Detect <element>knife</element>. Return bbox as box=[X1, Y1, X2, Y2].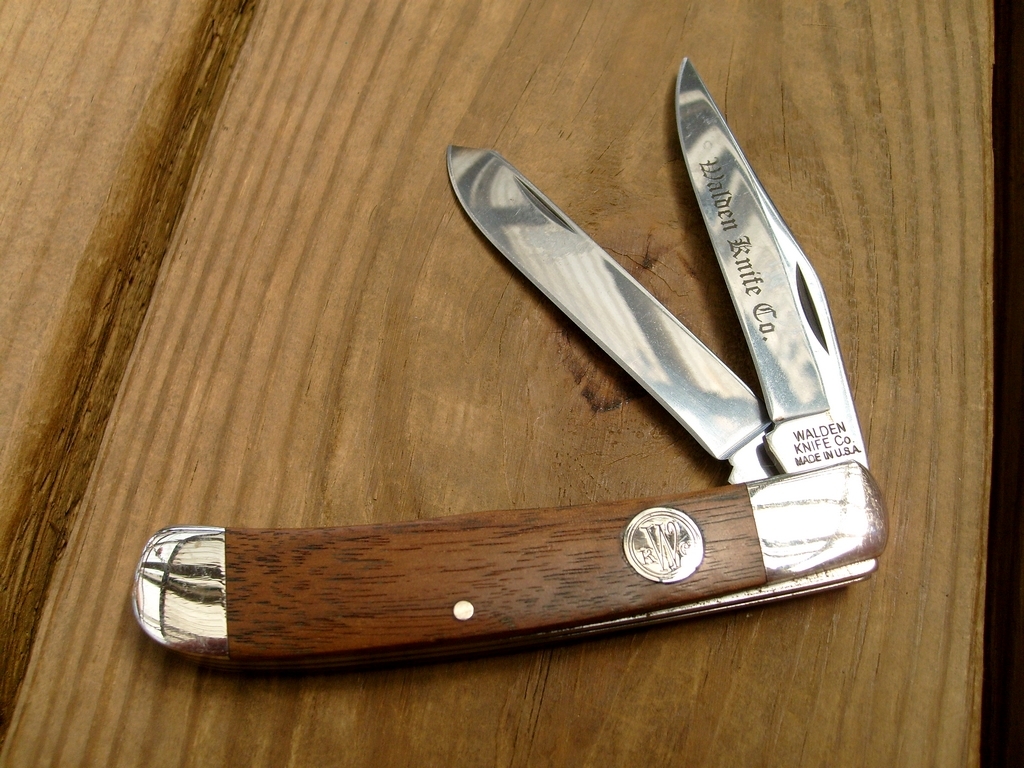
box=[132, 55, 895, 674].
